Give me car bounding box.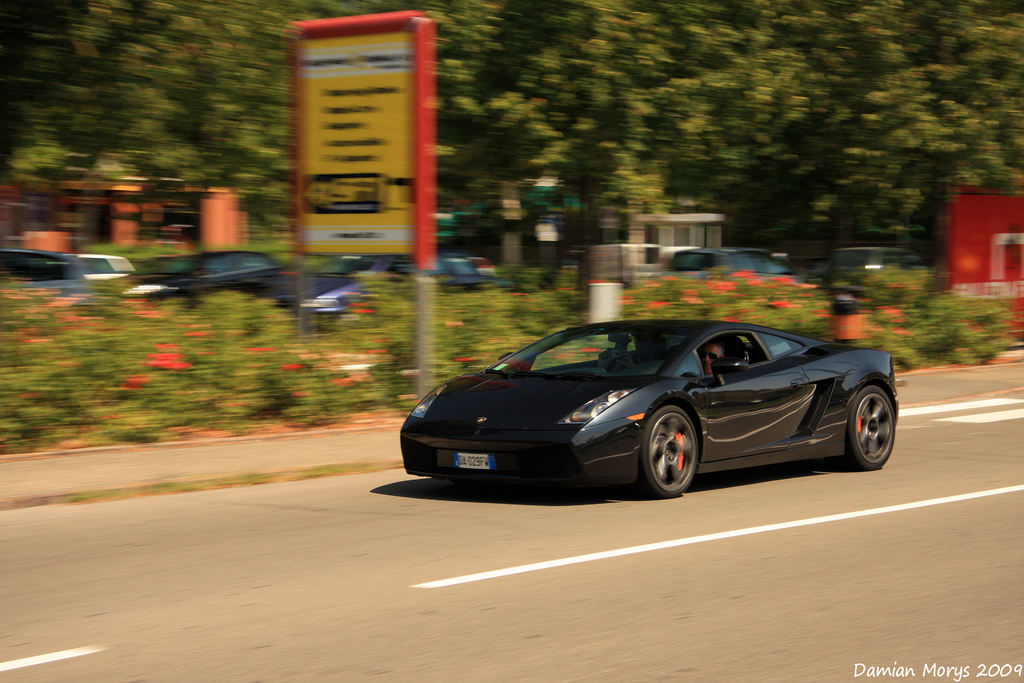
left=70, top=252, right=137, bottom=281.
